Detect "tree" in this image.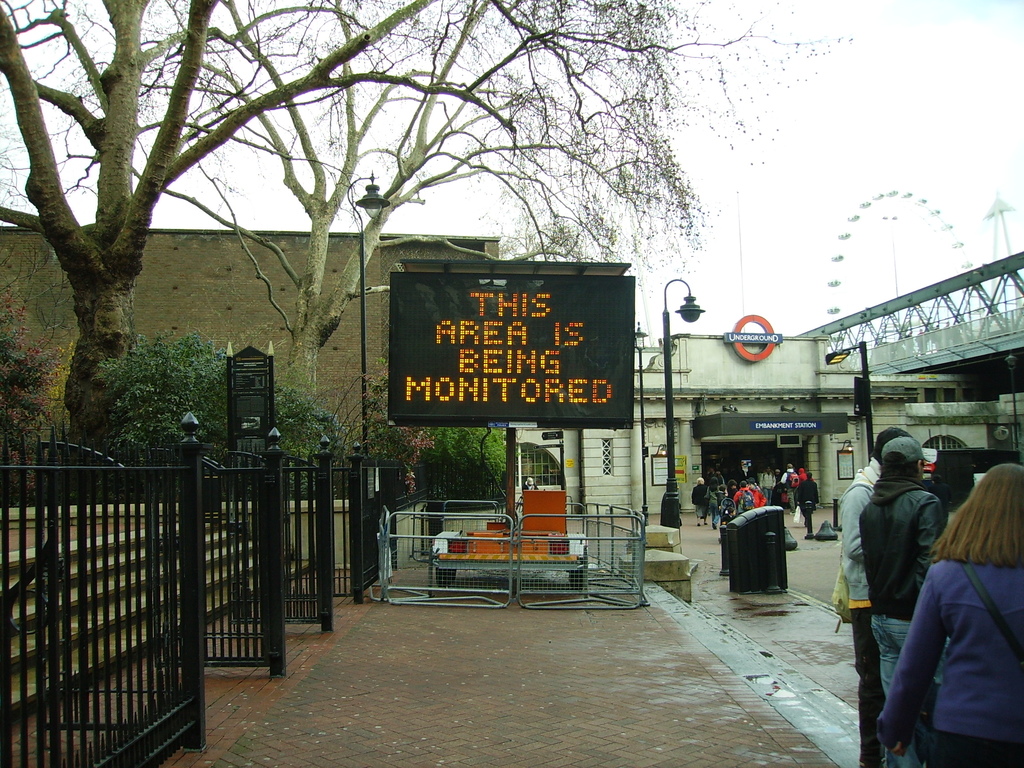
Detection: (0,0,520,497).
